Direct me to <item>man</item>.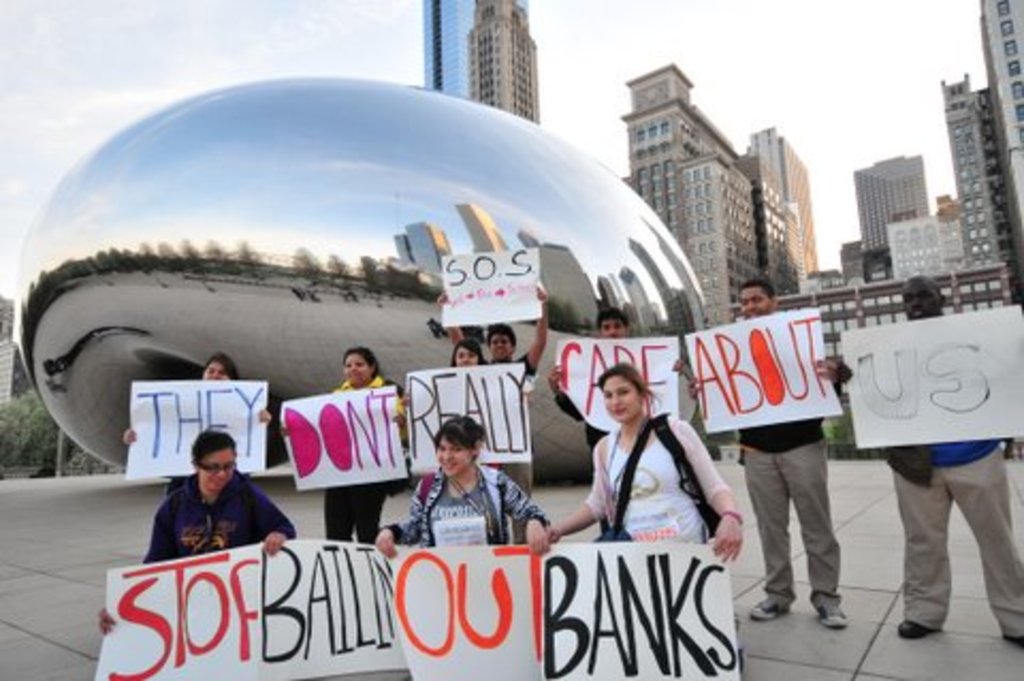
Direction: [544, 301, 683, 459].
